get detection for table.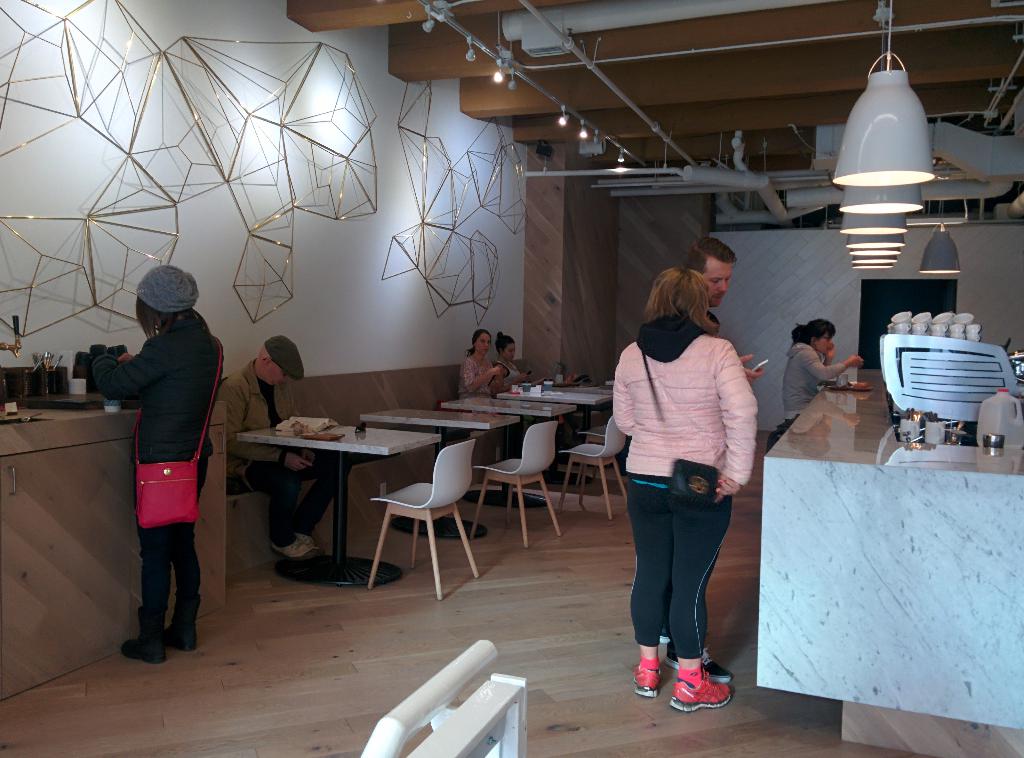
Detection: 445:392:578:504.
